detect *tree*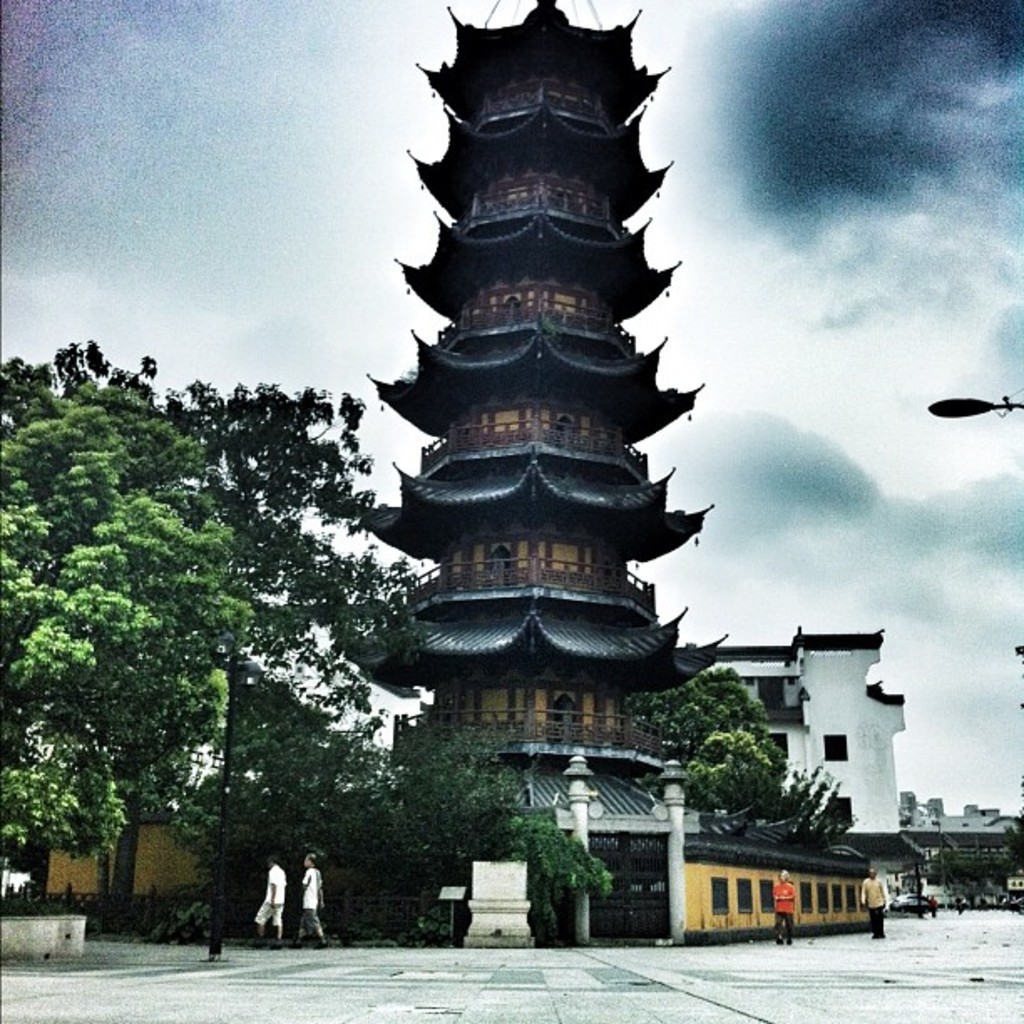
0, 338, 428, 932
